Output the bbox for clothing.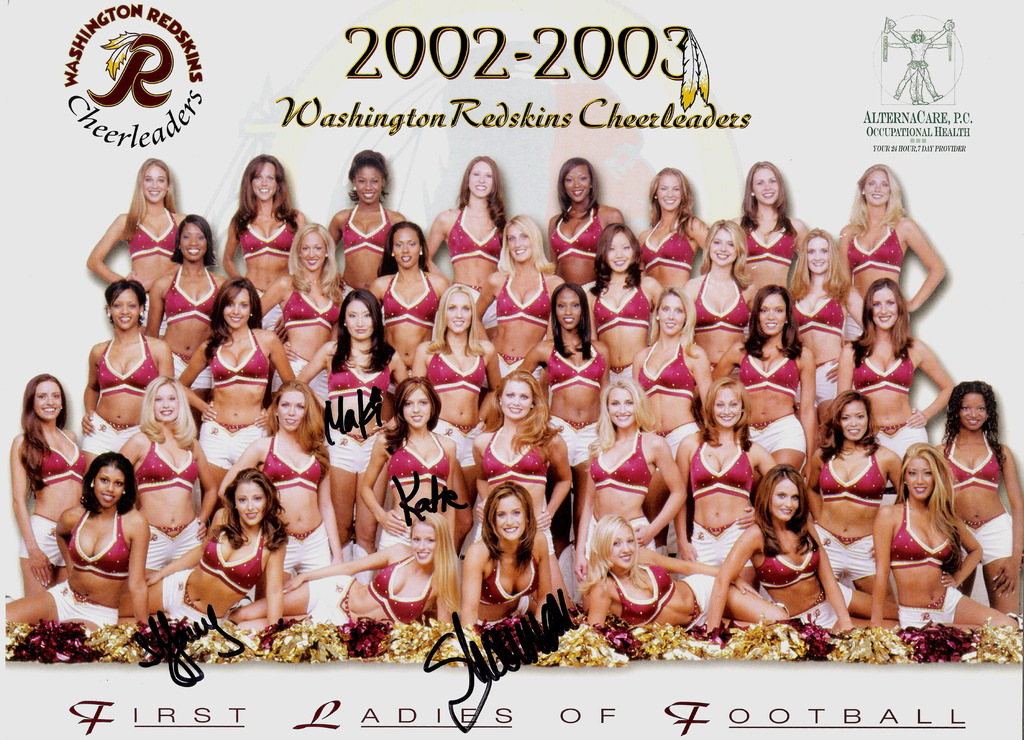
478:596:533:629.
